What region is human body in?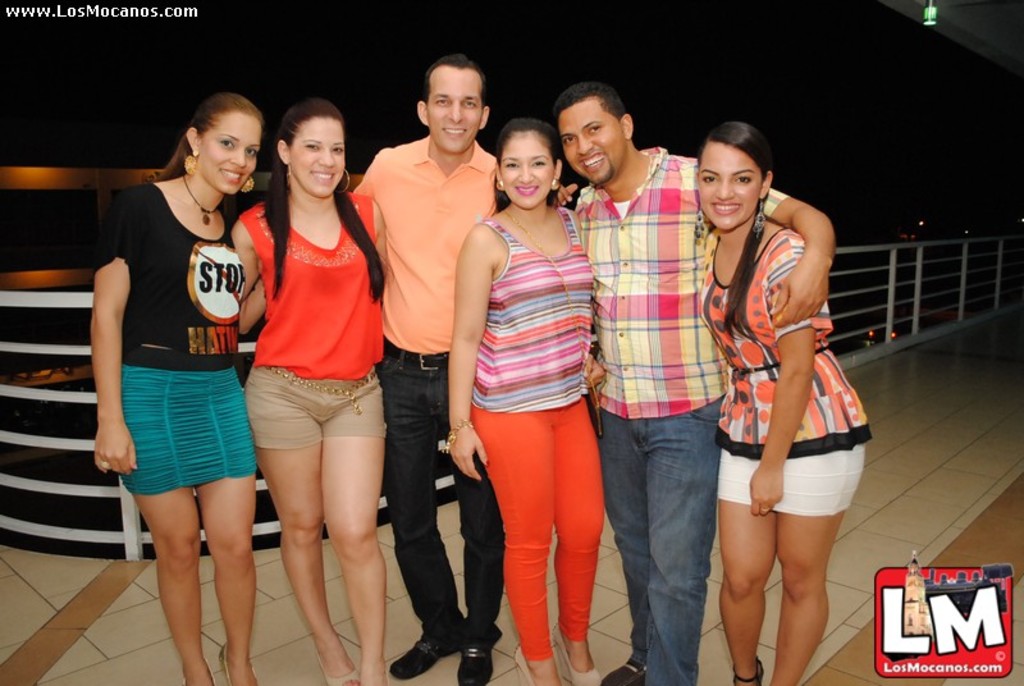
<box>353,133,508,685</box>.
